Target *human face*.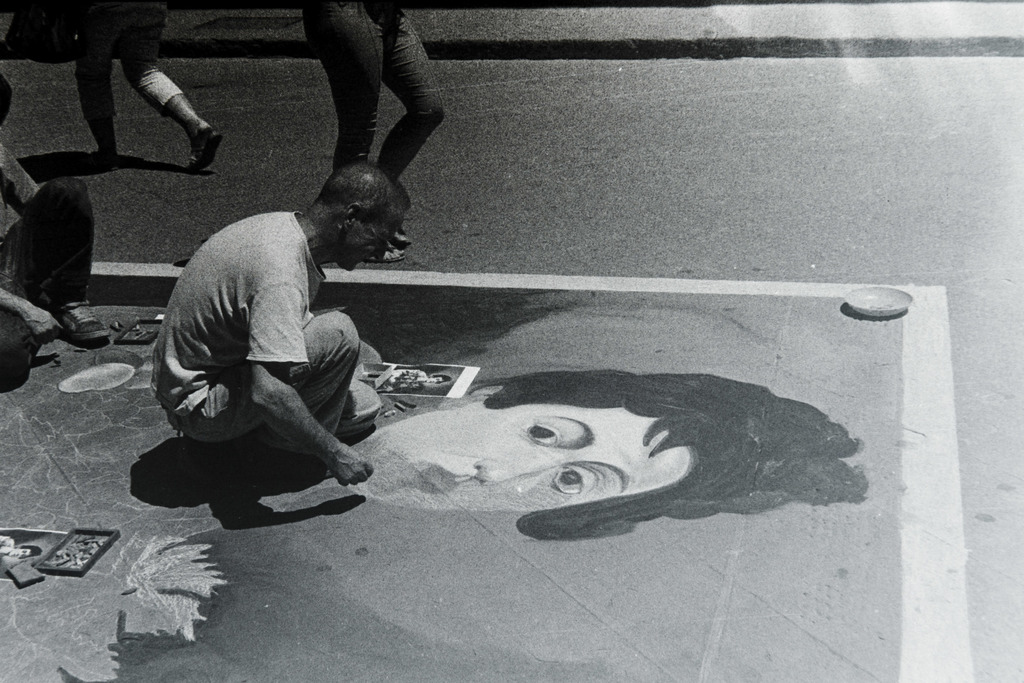
Target region: bbox(8, 546, 31, 559).
